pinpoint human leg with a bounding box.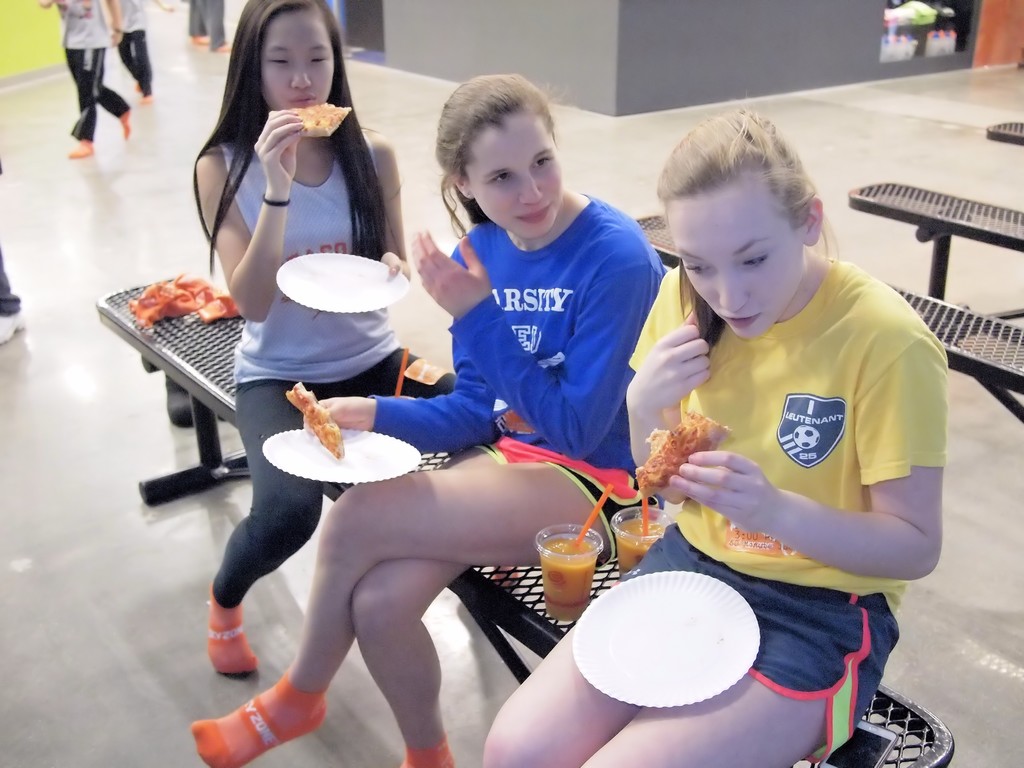
Rect(120, 27, 140, 81).
